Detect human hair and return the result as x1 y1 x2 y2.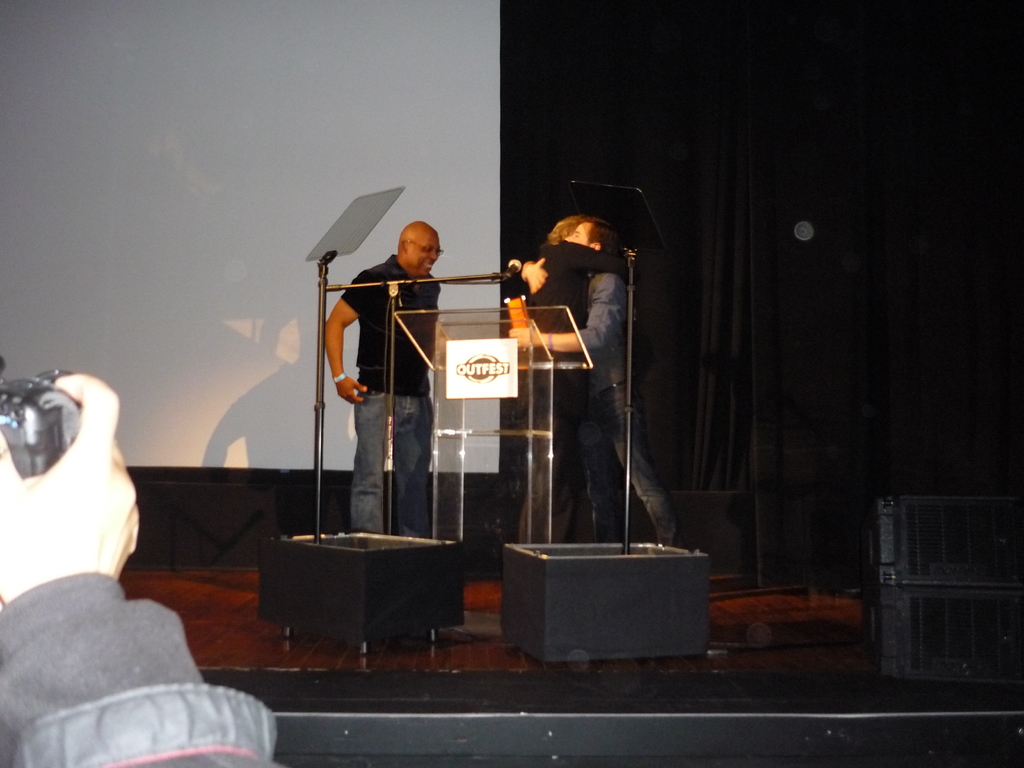
586 216 620 252.
